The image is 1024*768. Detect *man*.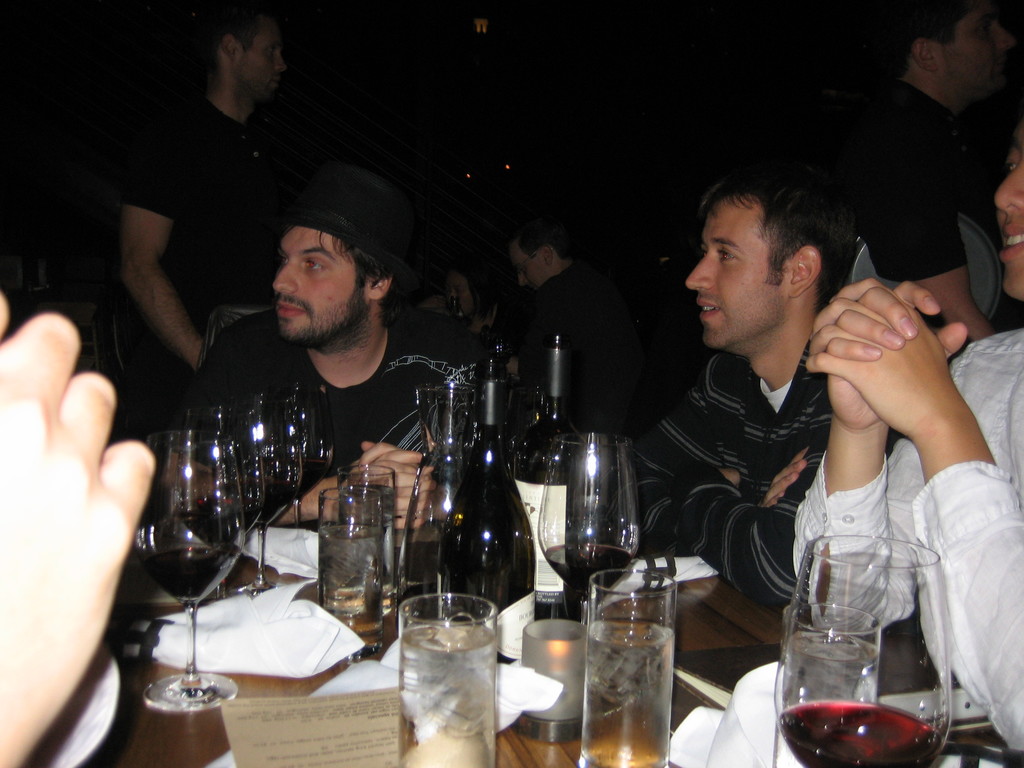
Detection: x1=824 y1=0 x2=1021 y2=338.
